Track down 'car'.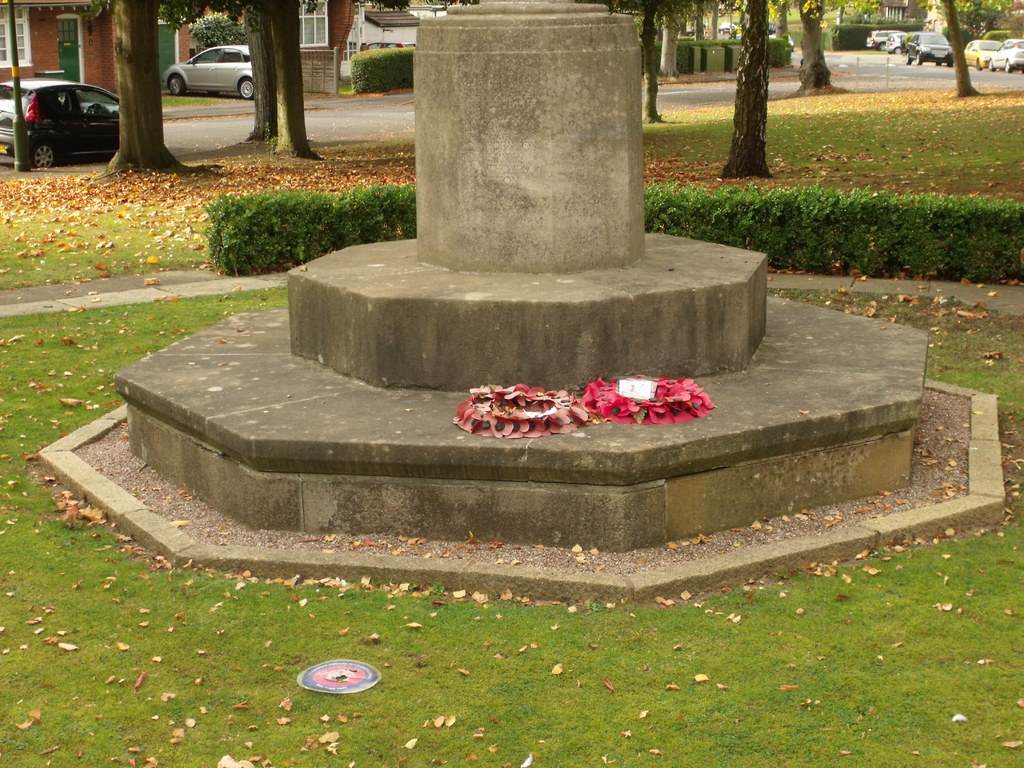
Tracked to pyautogui.locateOnScreen(717, 20, 740, 34).
